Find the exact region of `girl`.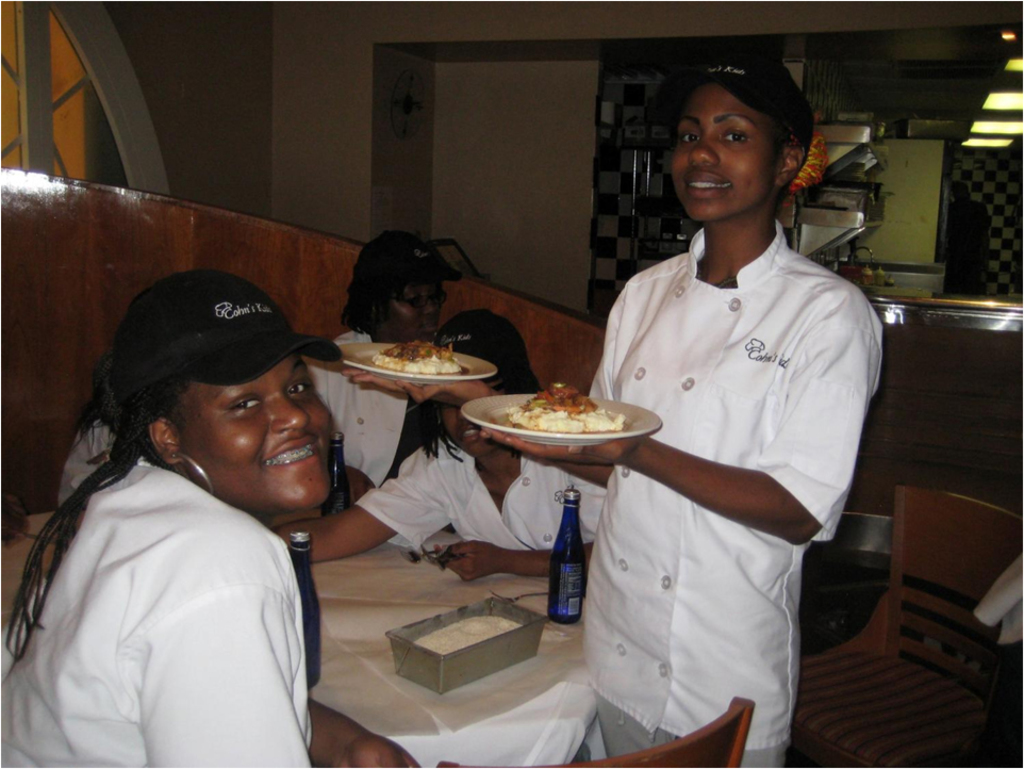
Exact region: left=338, top=56, right=883, bottom=768.
